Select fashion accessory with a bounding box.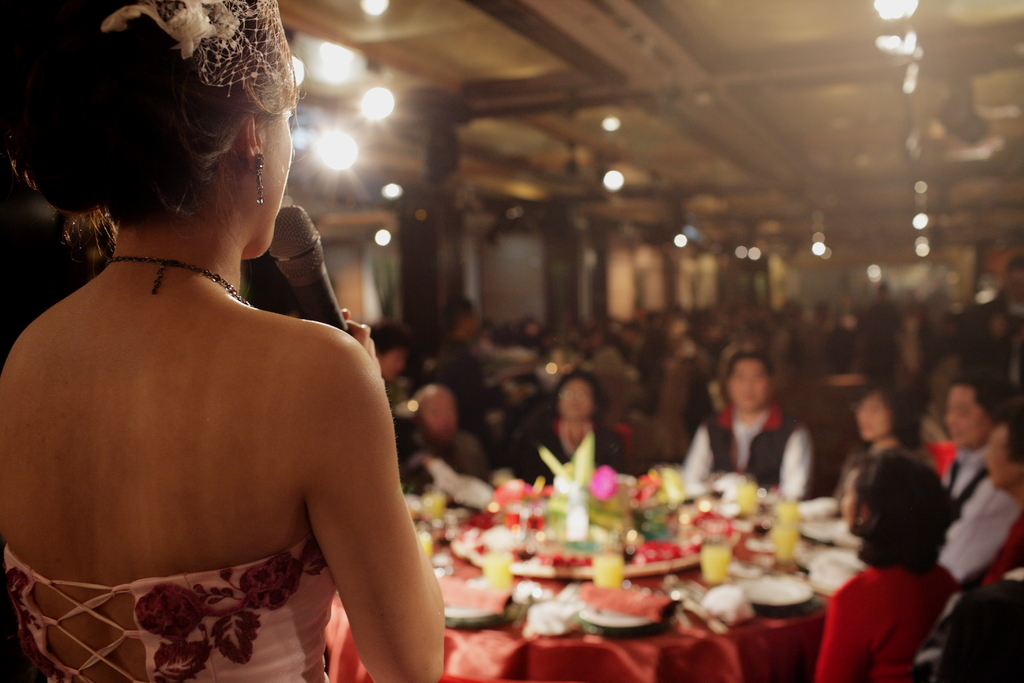
95:0:303:115.
